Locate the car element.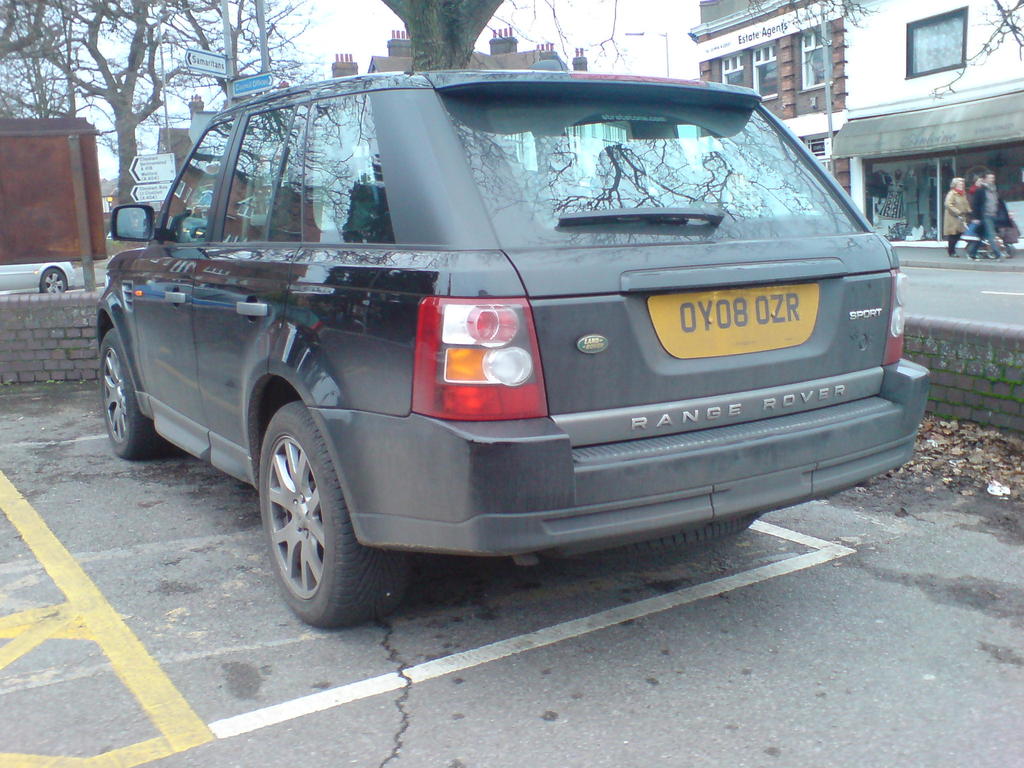
Element bbox: bbox=[0, 260, 80, 291].
